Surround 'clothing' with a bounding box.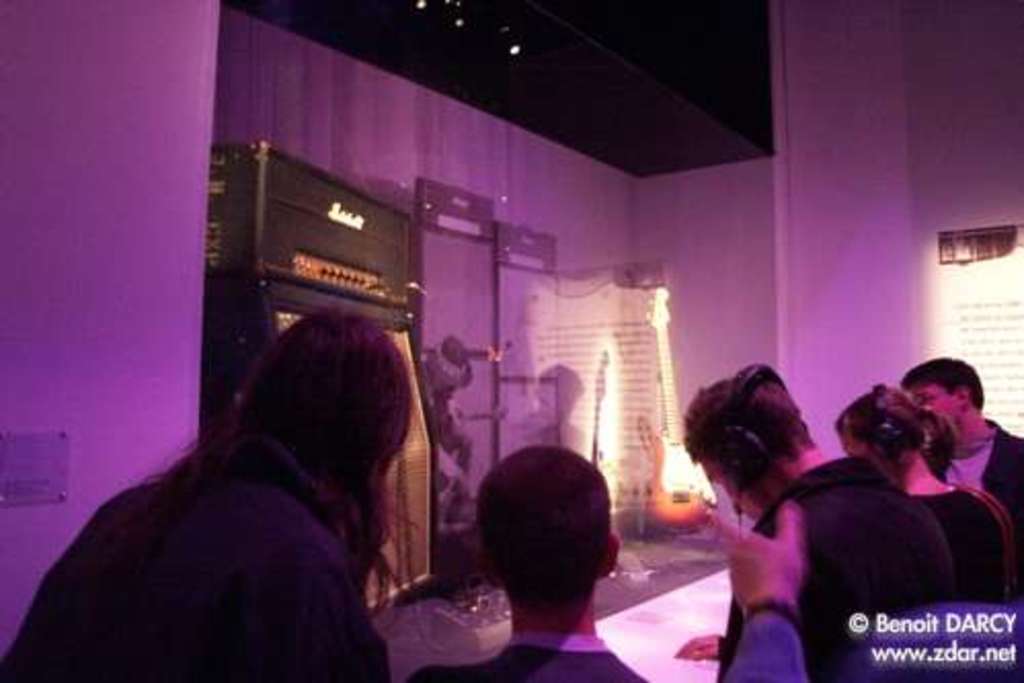
{"left": 0, "top": 437, "right": 390, "bottom": 681}.
